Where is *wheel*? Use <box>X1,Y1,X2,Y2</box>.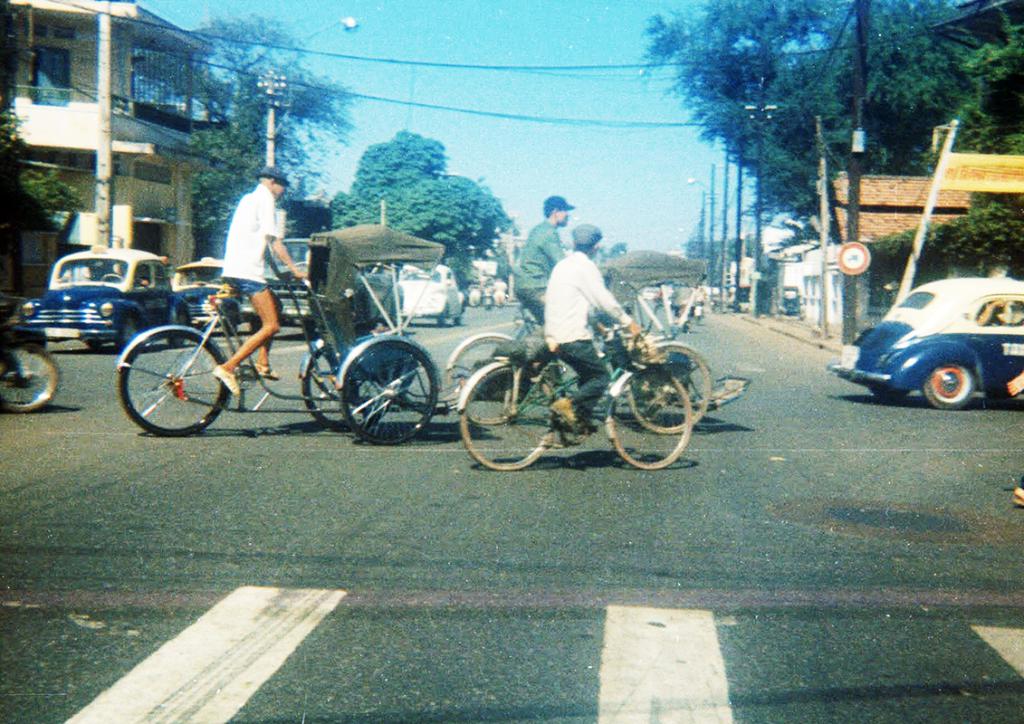
<box>626,344,712,435</box>.
